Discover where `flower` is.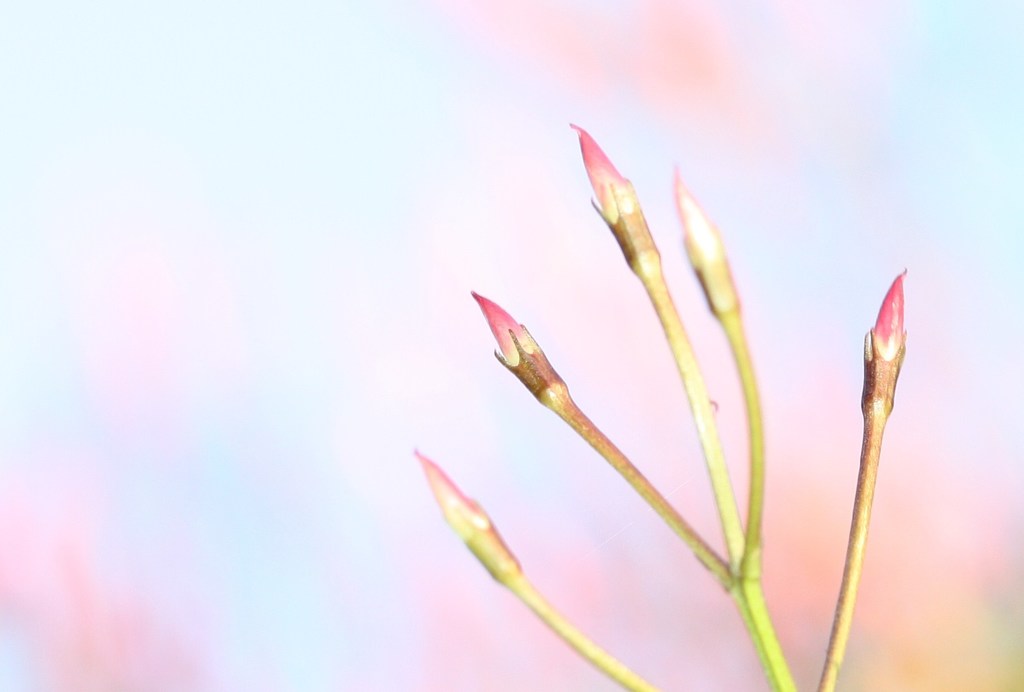
Discovered at {"left": 467, "top": 293, "right": 560, "bottom": 402}.
